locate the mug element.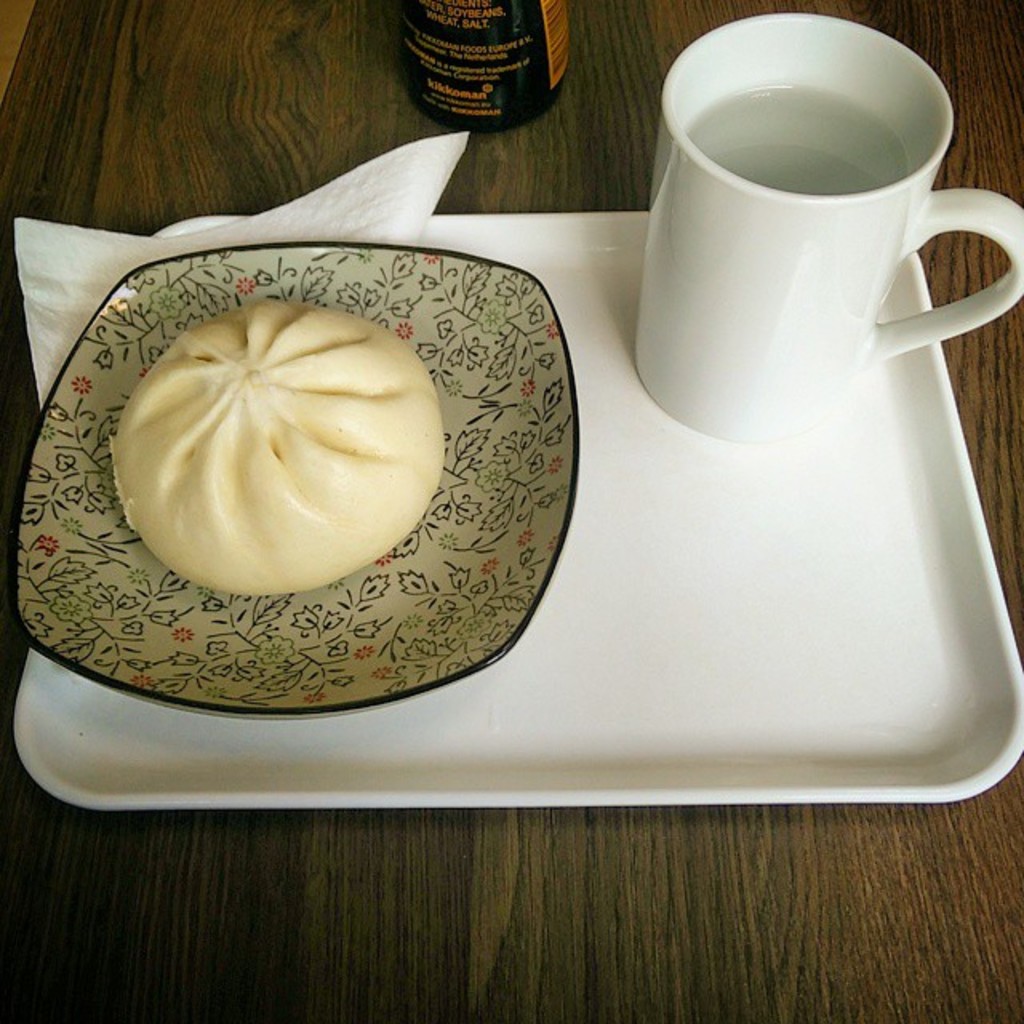
Element bbox: select_region(630, 14, 1022, 438).
